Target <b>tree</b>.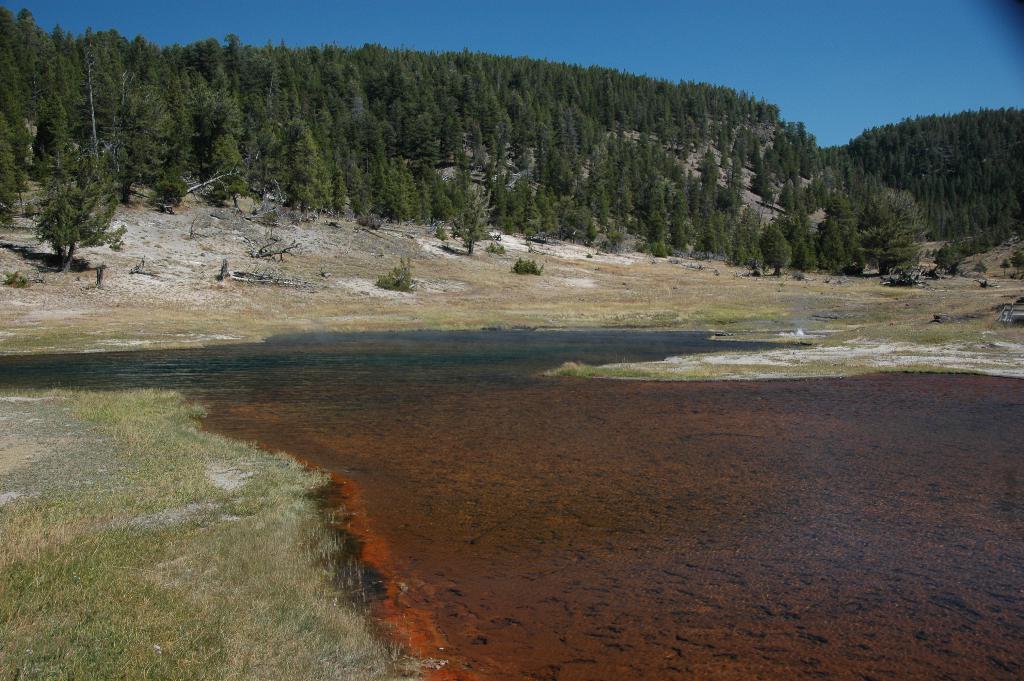
Target region: (x1=208, y1=128, x2=241, y2=204).
